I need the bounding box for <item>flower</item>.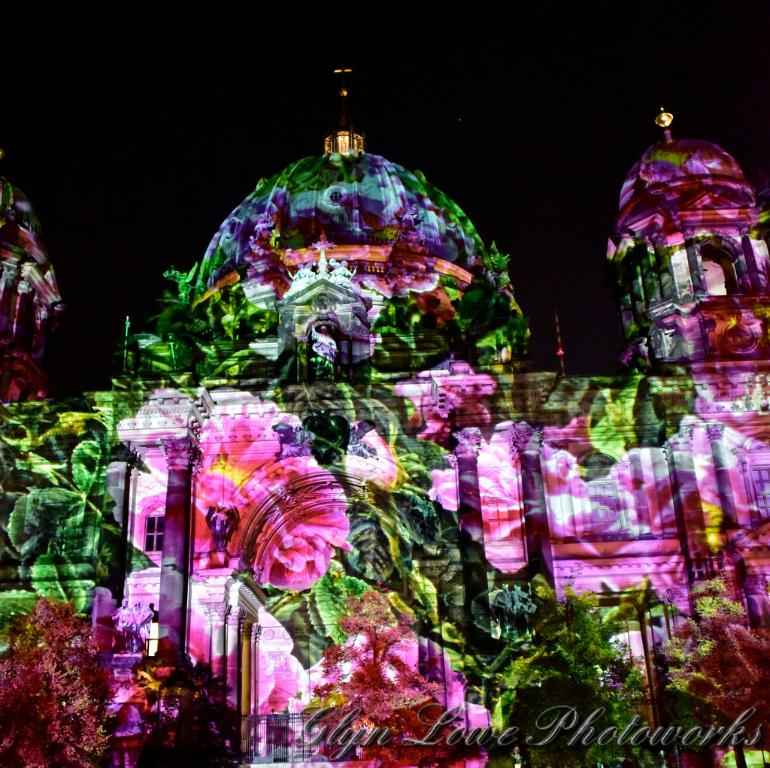
Here it is: <box>628,400,769,619</box>.
